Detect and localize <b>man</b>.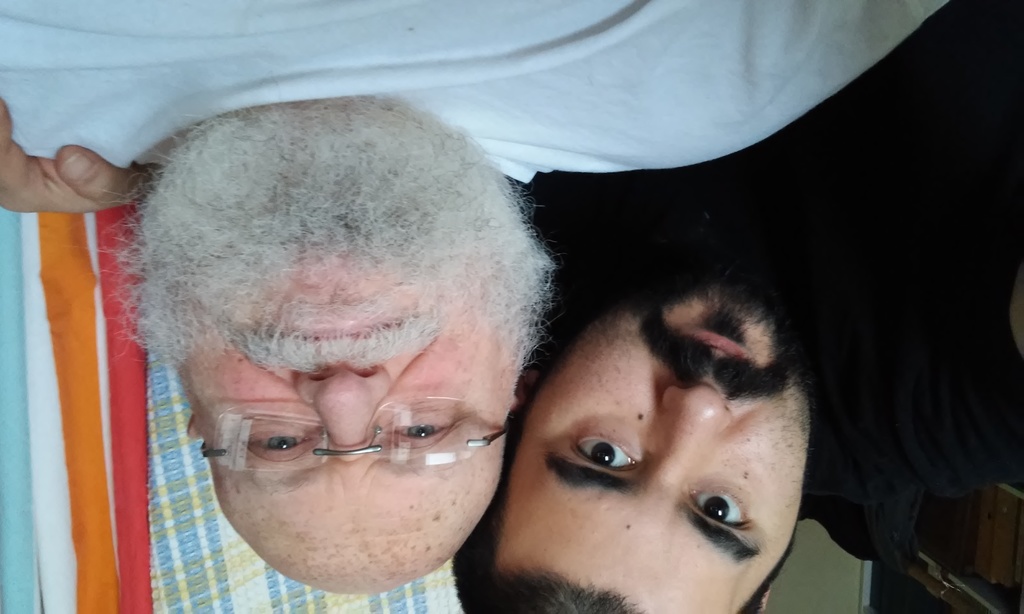
Localized at x1=0 y1=0 x2=958 y2=599.
